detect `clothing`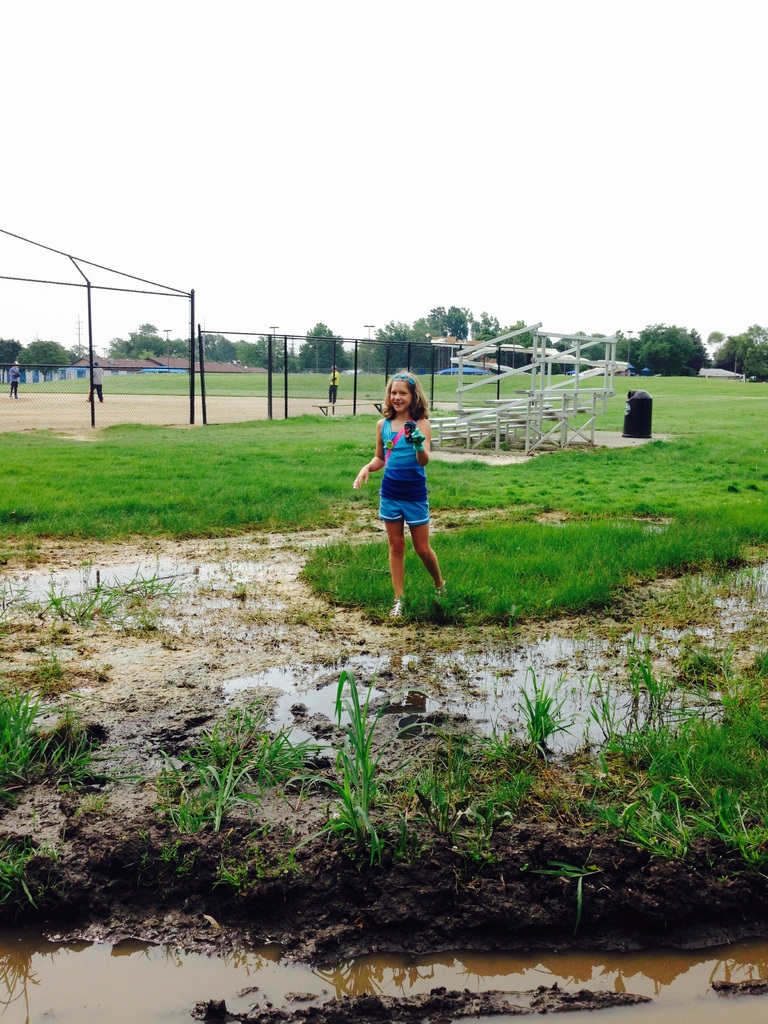
327,371,340,397
